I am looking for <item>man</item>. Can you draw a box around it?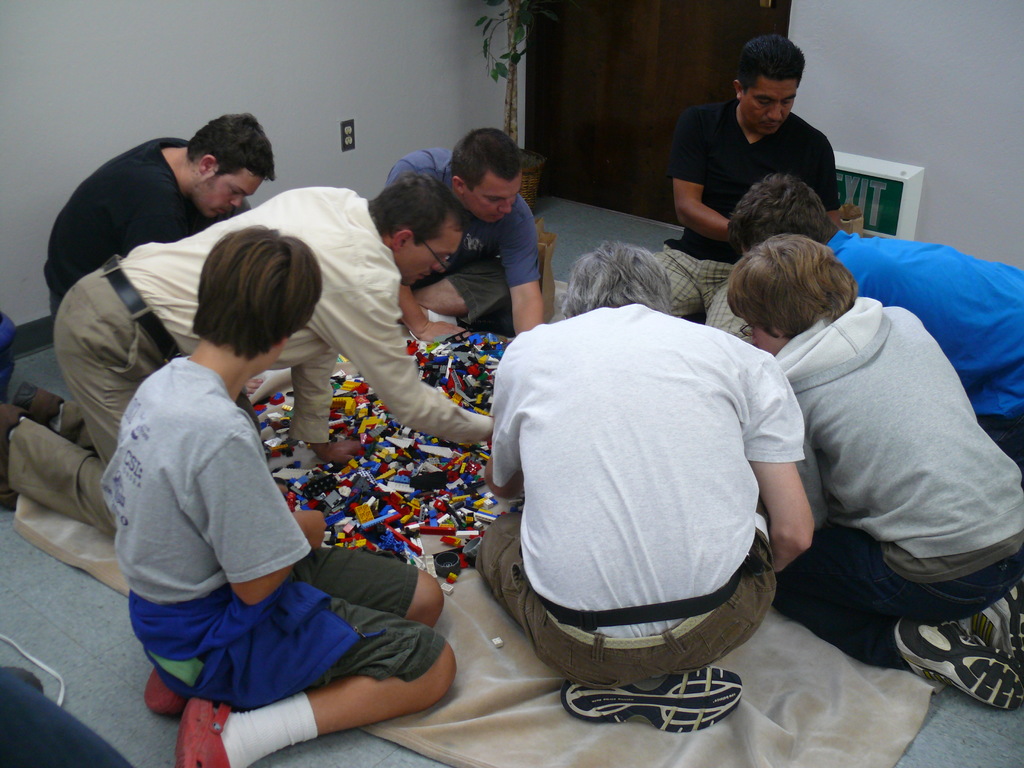
Sure, the bounding box is region(380, 124, 551, 372).
